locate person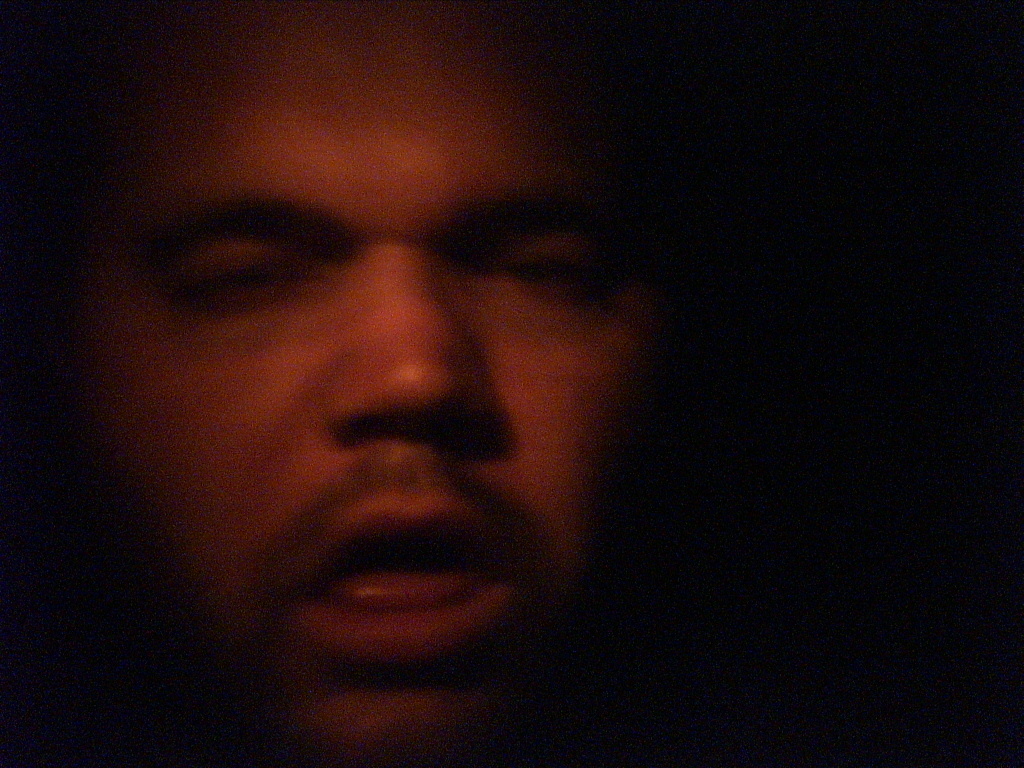
Rect(20, 27, 829, 745)
